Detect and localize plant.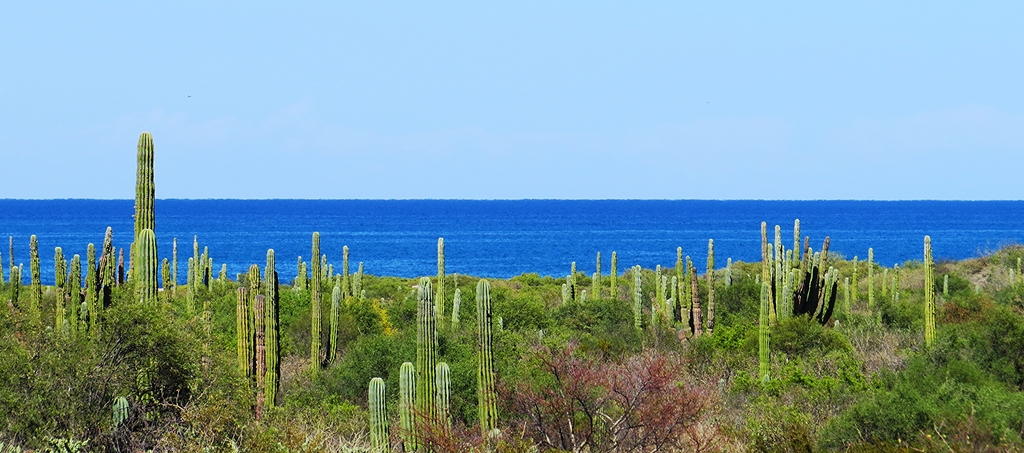
Localized at {"left": 922, "top": 235, "right": 936, "bottom": 349}.
